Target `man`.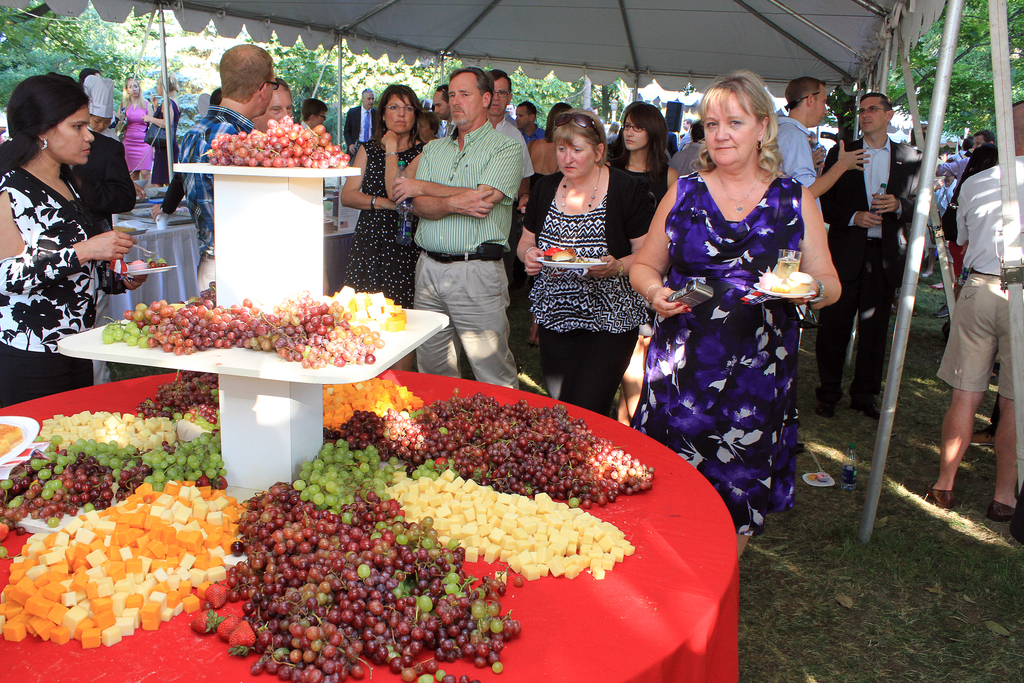
Target region: BBox(514, 99, 545, 142).
